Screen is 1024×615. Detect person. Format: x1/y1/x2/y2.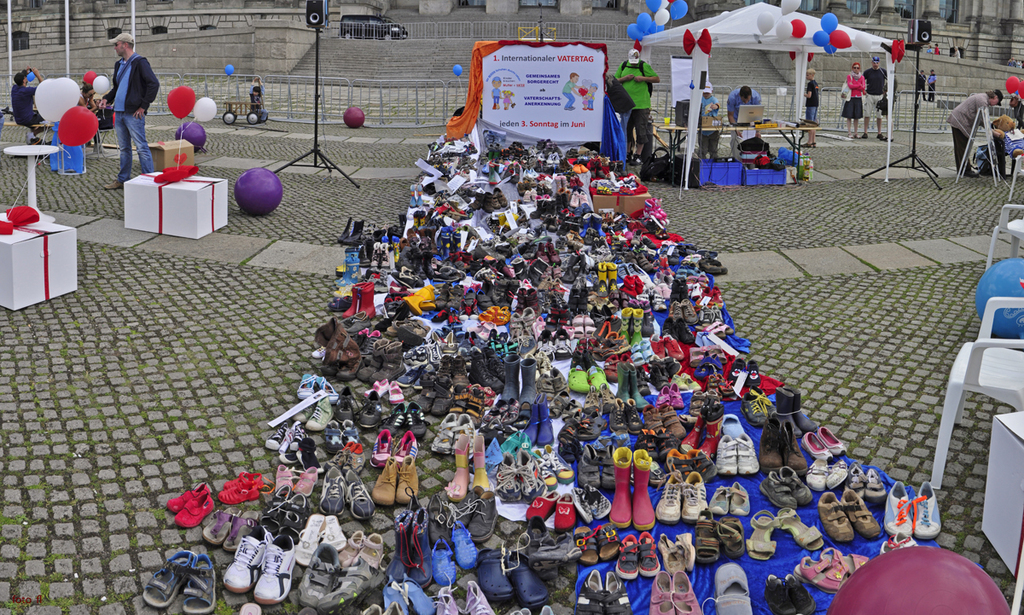
927/44/935/55.
